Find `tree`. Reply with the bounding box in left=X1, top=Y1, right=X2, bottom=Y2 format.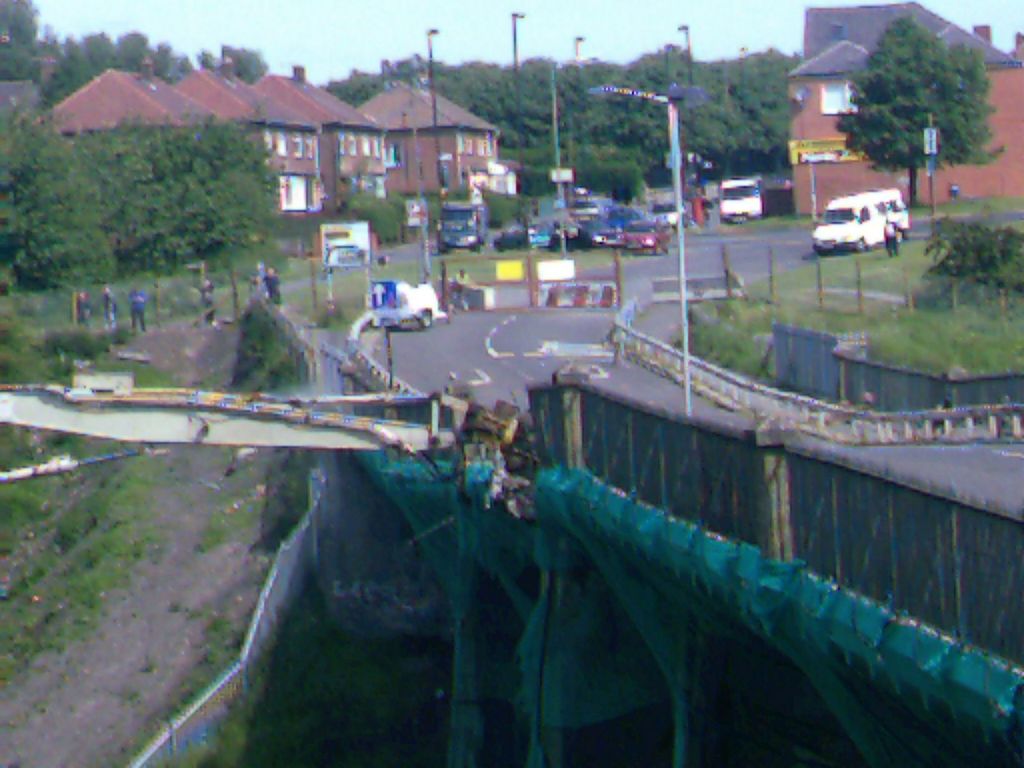
left=0, top=0, right=45, bottom=88.
